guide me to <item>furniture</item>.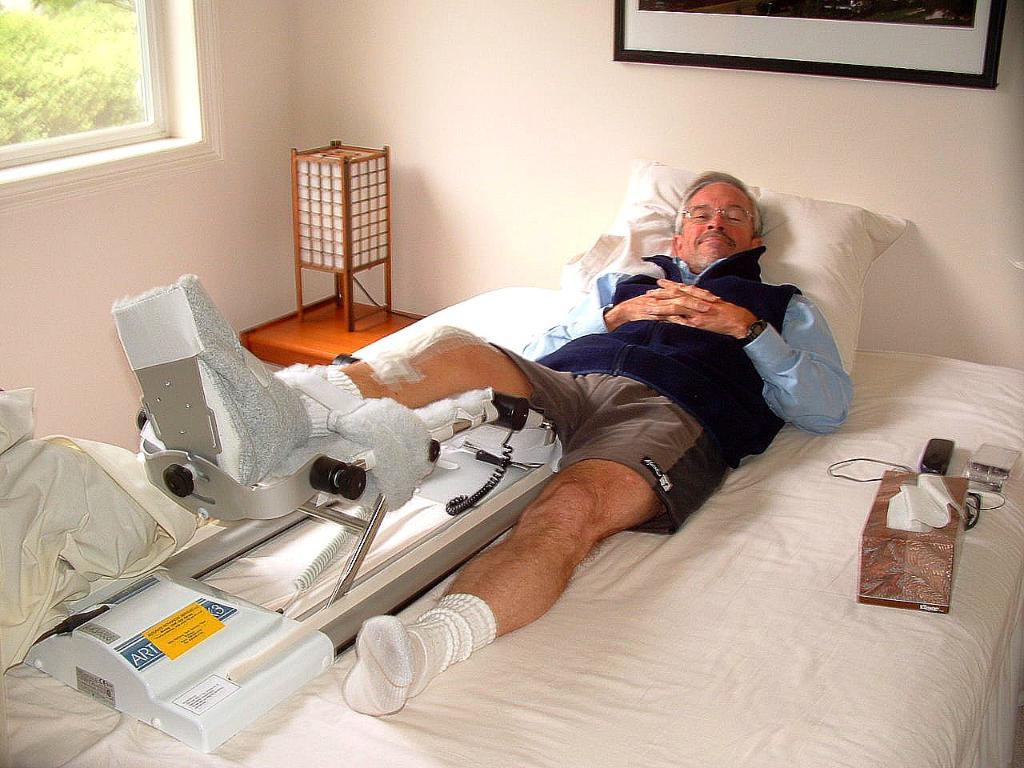
Guidance: [left=290, top=139, right=393, bottom=334].
